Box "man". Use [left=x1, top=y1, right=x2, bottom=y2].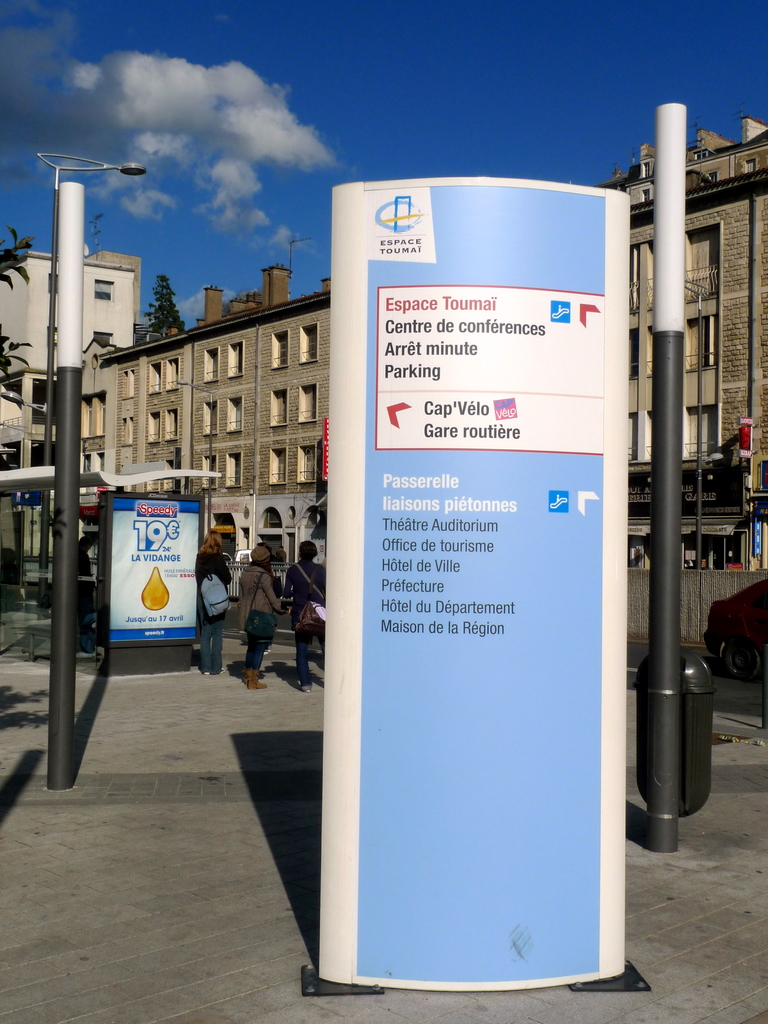
[left=280, top=534, right=326, bottom=678].
